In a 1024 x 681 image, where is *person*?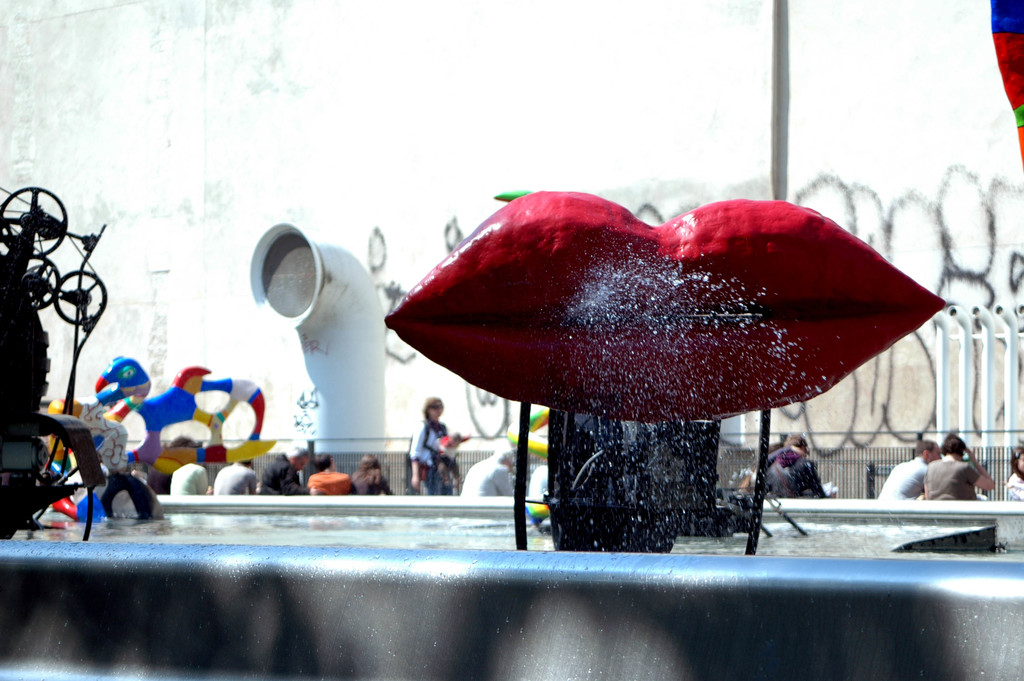
(877, 438, 941, 501).
